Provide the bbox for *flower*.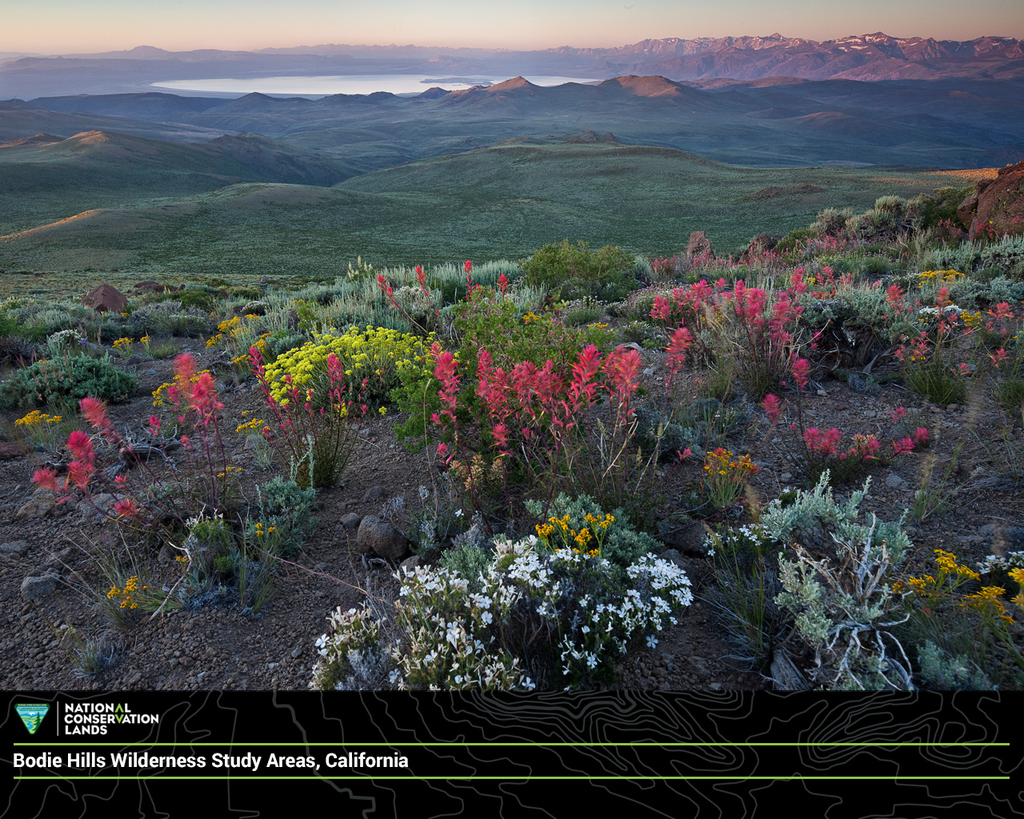
x1=111, y1=473, x2=127, y2=485.
